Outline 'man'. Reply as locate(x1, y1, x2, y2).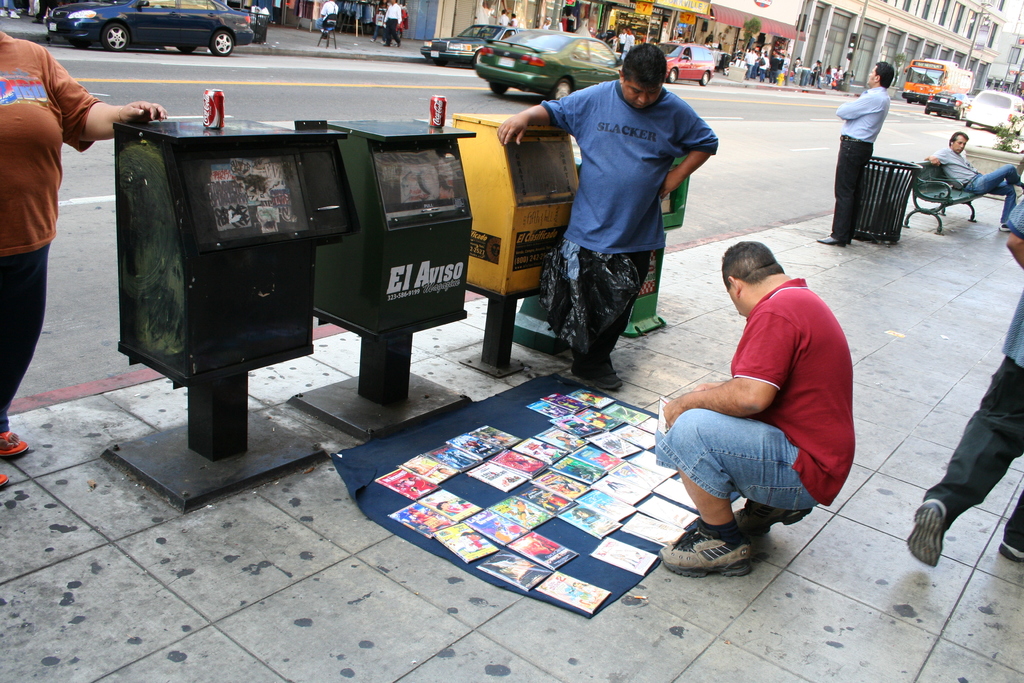
locate(318, 0, 337, 38).
